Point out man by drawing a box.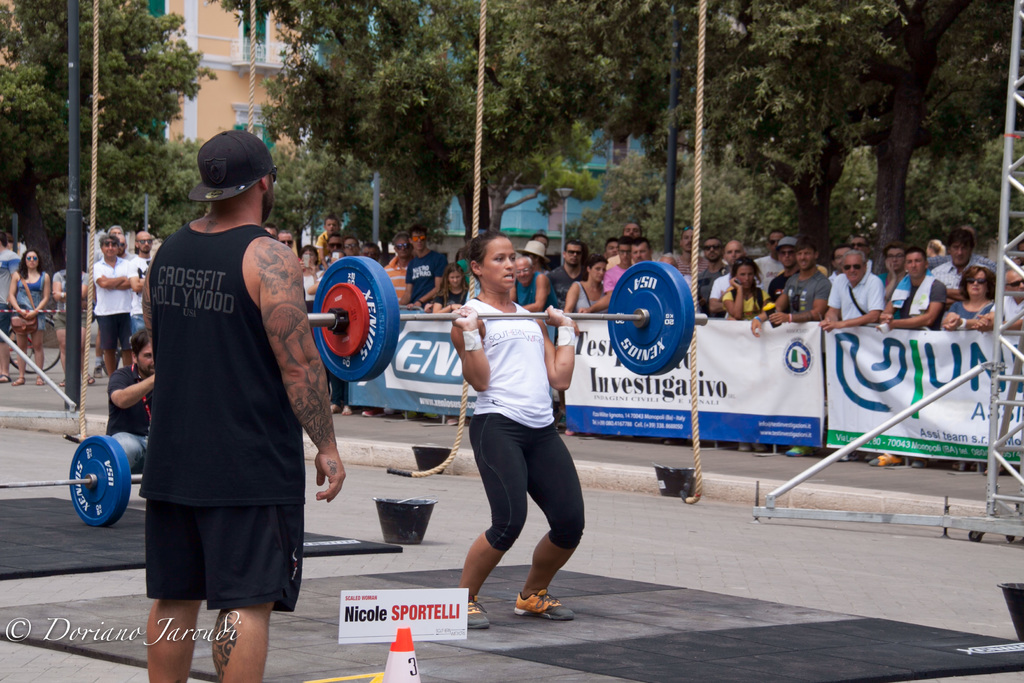
(x1=117, y1=123, x2=331, y2=677).
